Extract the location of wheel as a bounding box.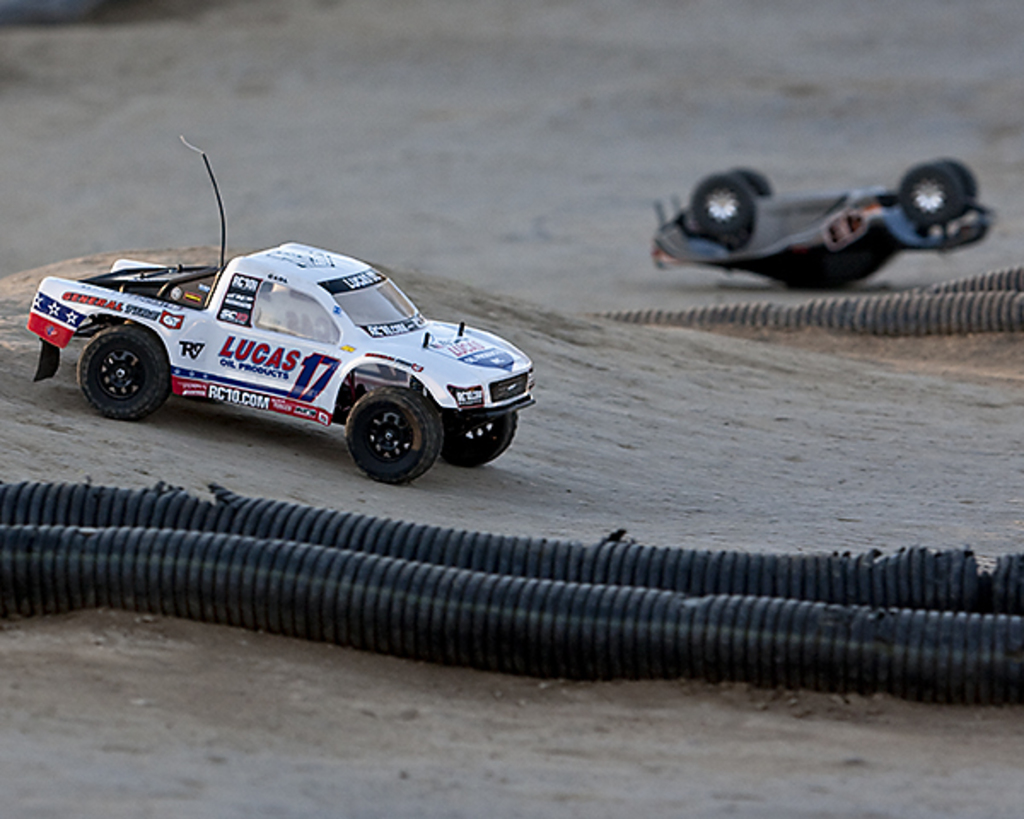
945:152:980:201.
